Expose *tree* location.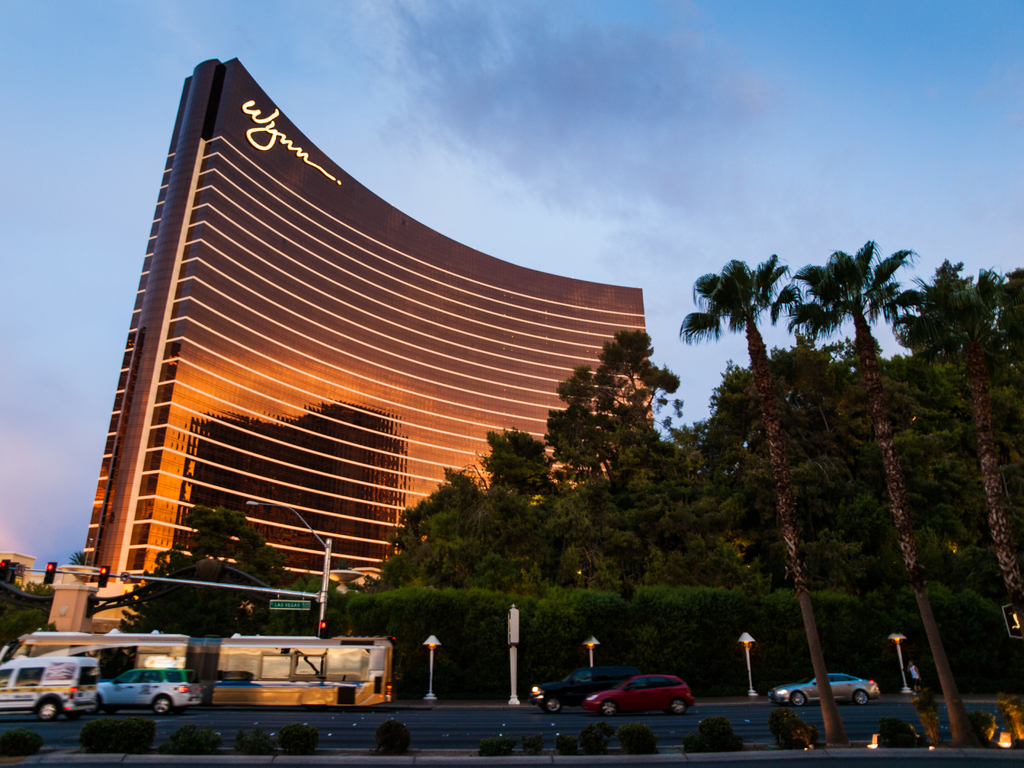
Exposed at 774, 237, 975, 743.
